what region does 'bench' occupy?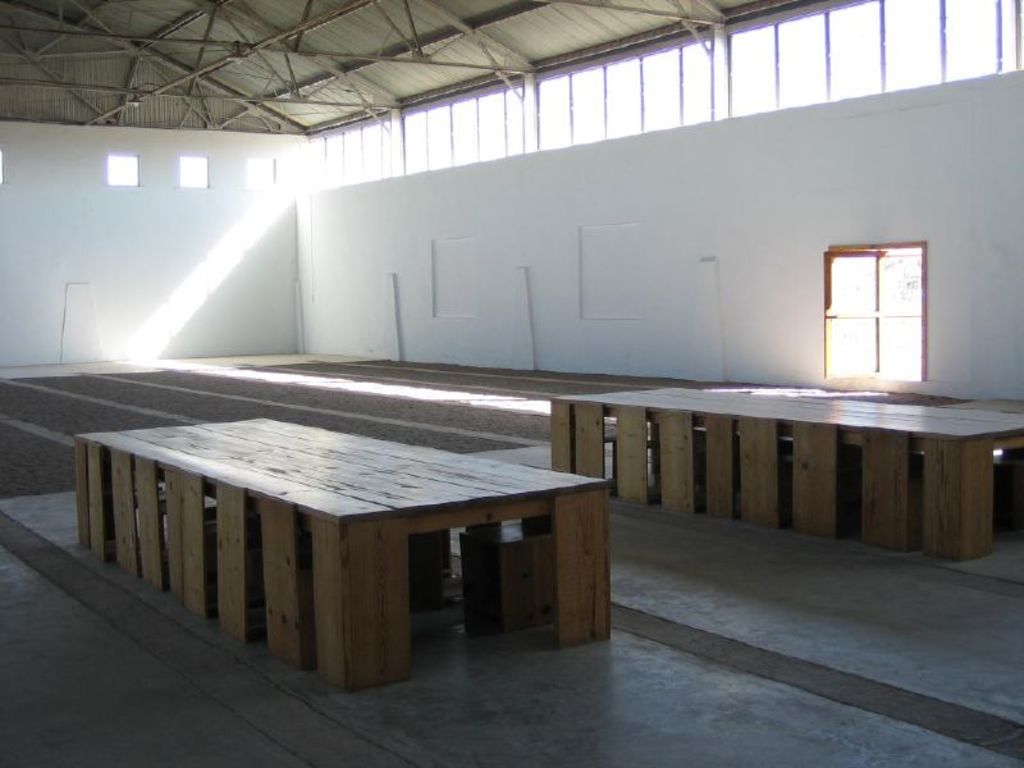
73 417 605 687.
